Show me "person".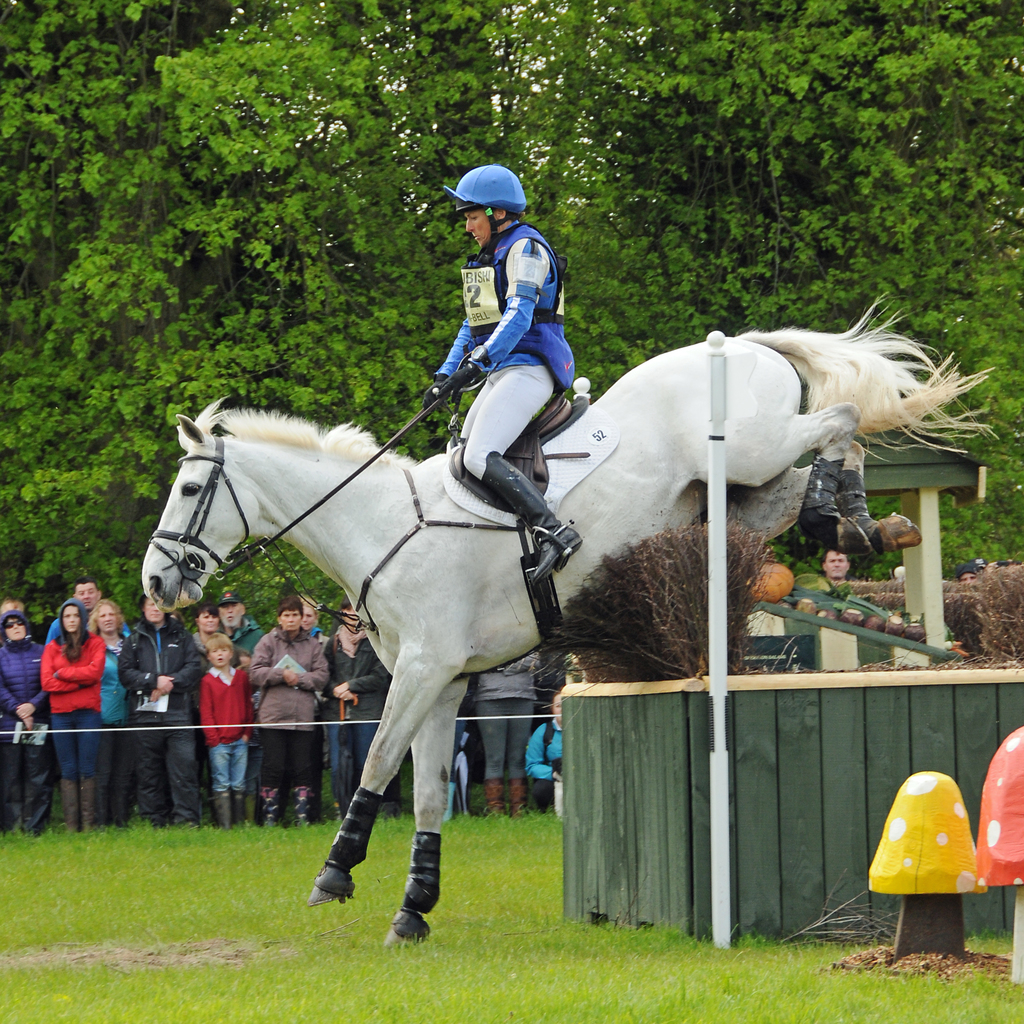
"person" is here: region(801, 545, 913, 669).
